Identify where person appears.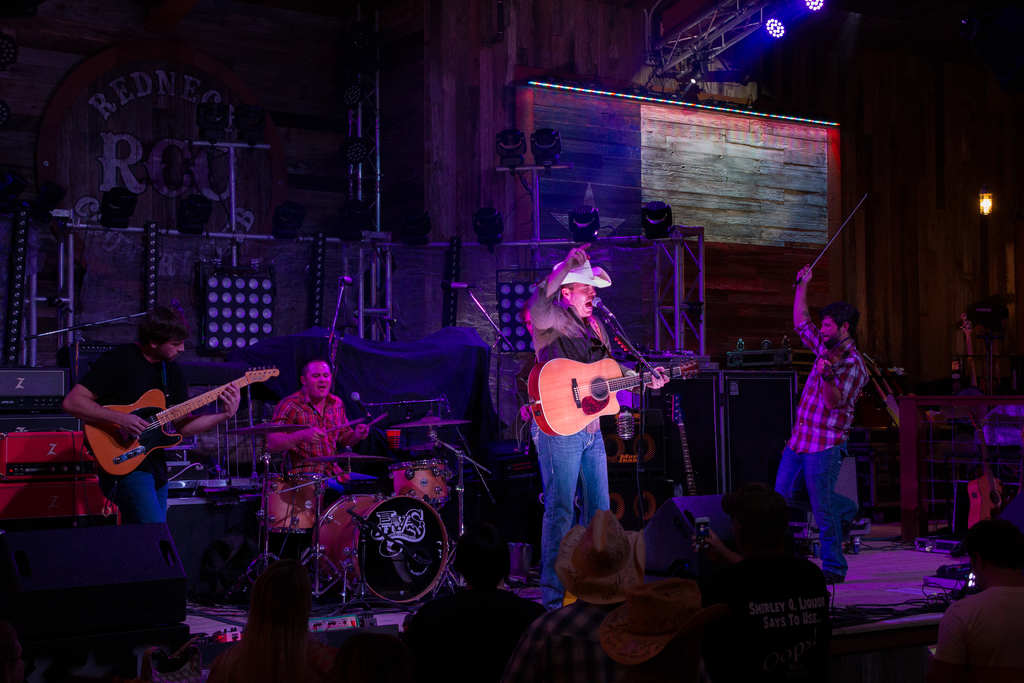
Appears at Rect(522, 242, 669, 604).
